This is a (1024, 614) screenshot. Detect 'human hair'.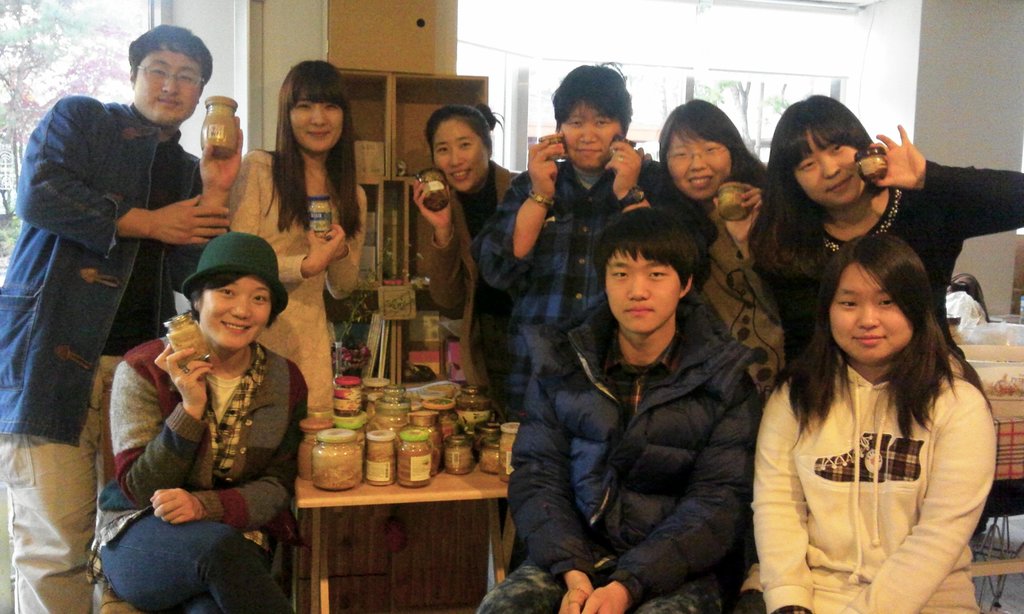
pyautogui.locateOnScreen(659, 98, 785, 184).
